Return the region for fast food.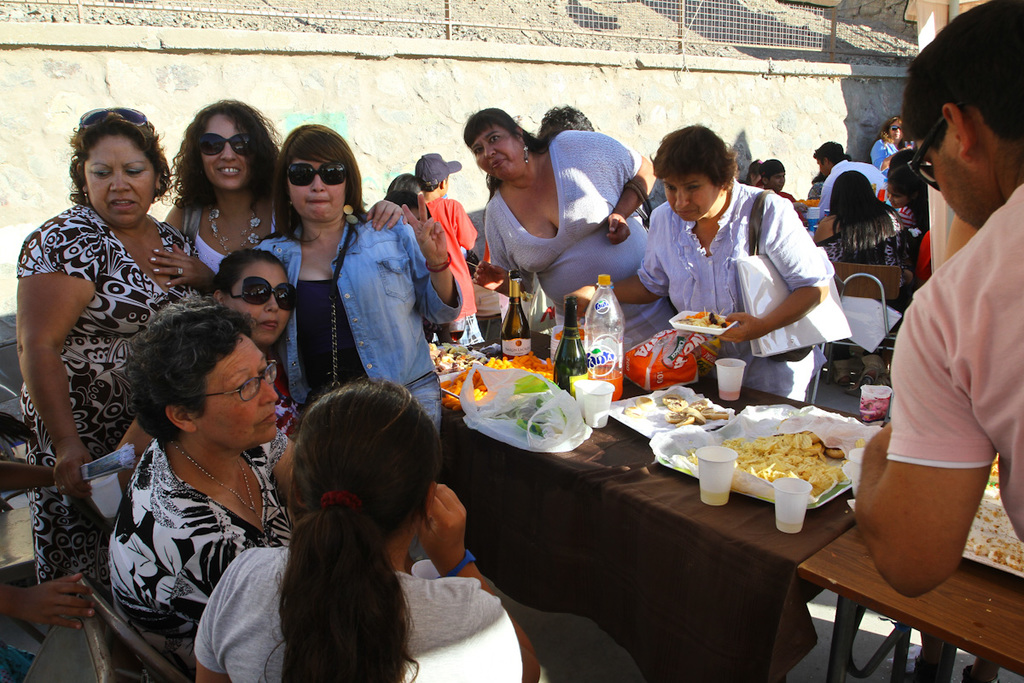
684,313,727,323.
